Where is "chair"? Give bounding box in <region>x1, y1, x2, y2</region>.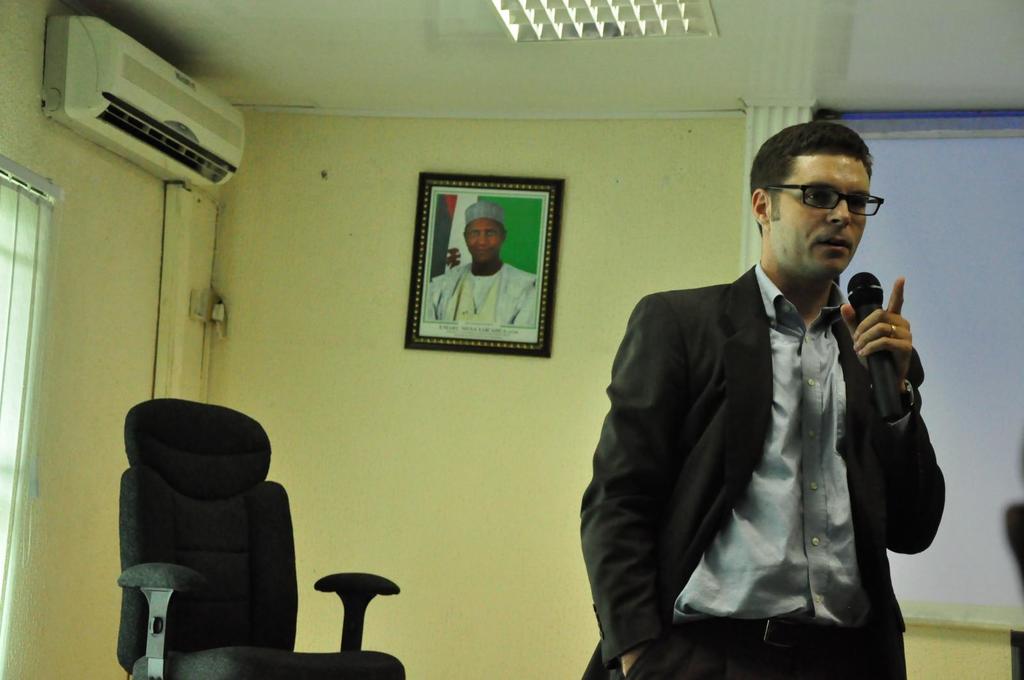
<region>118, 398, 405, 679</region>.
